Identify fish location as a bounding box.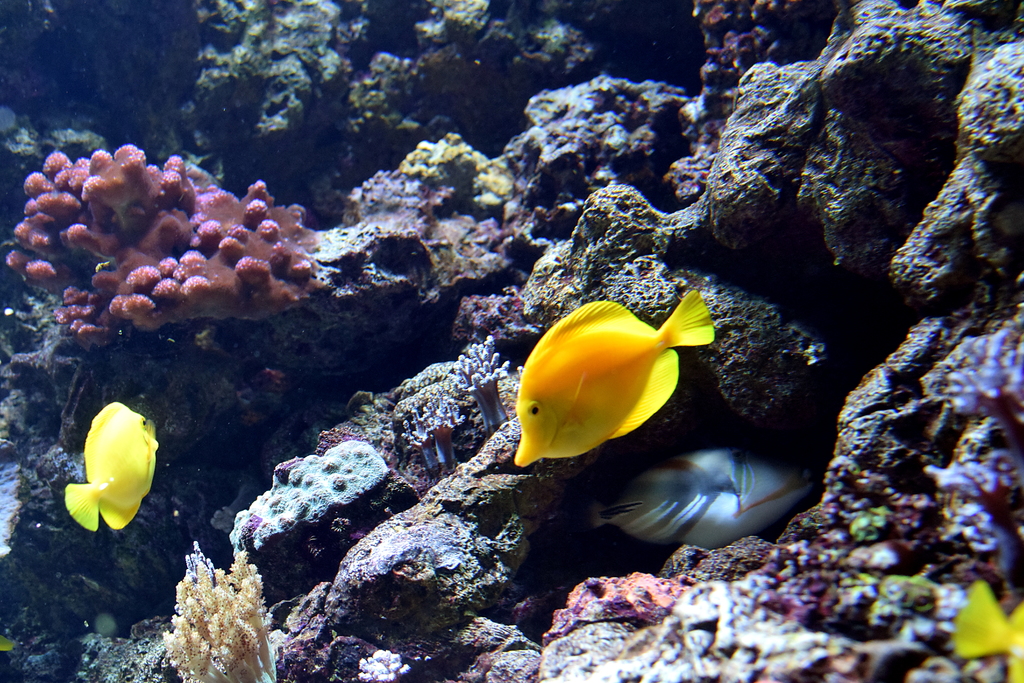
Rect(514, 293, 715, 469).
